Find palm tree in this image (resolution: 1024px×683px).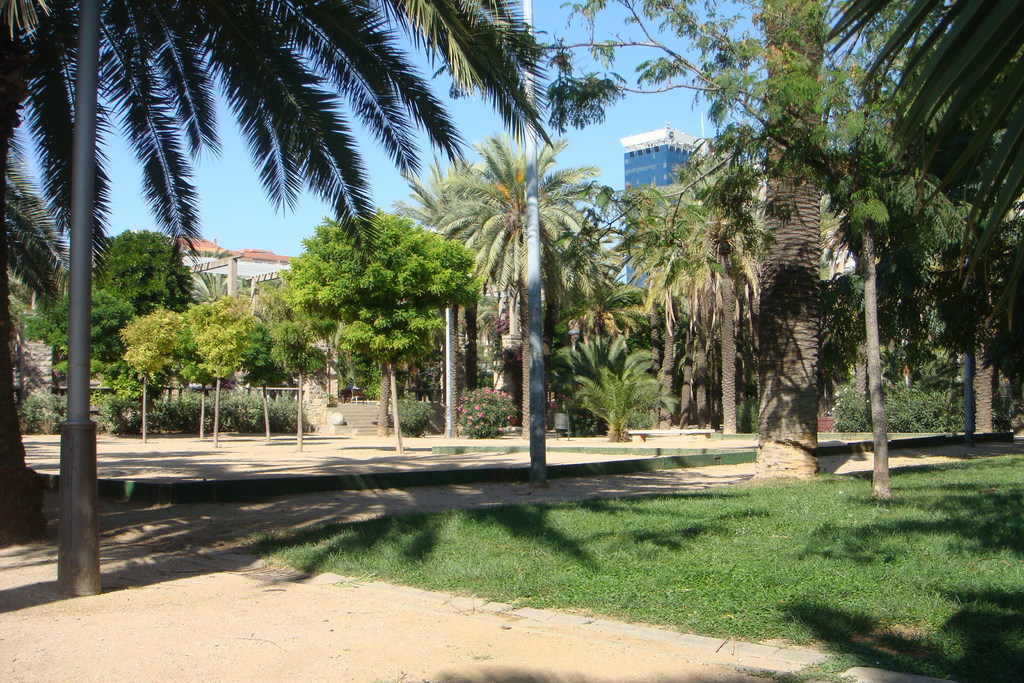
l=627, t=183, r=721, b=439.
